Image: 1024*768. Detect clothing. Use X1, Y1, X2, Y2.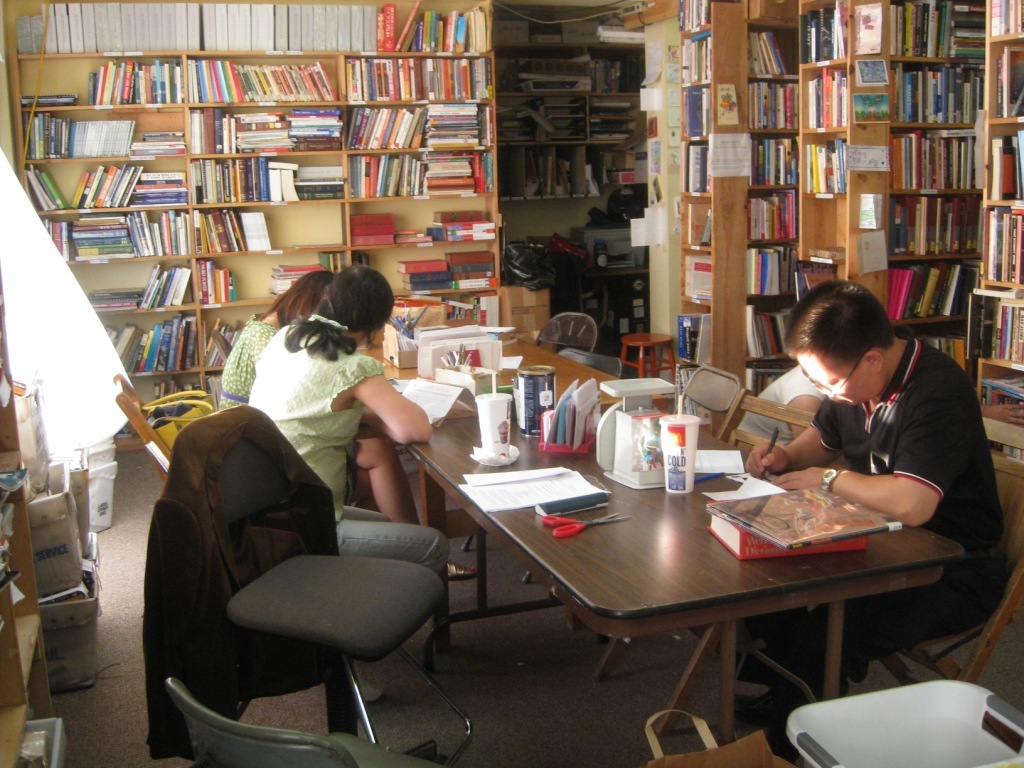
205, 312, 392, 486.
